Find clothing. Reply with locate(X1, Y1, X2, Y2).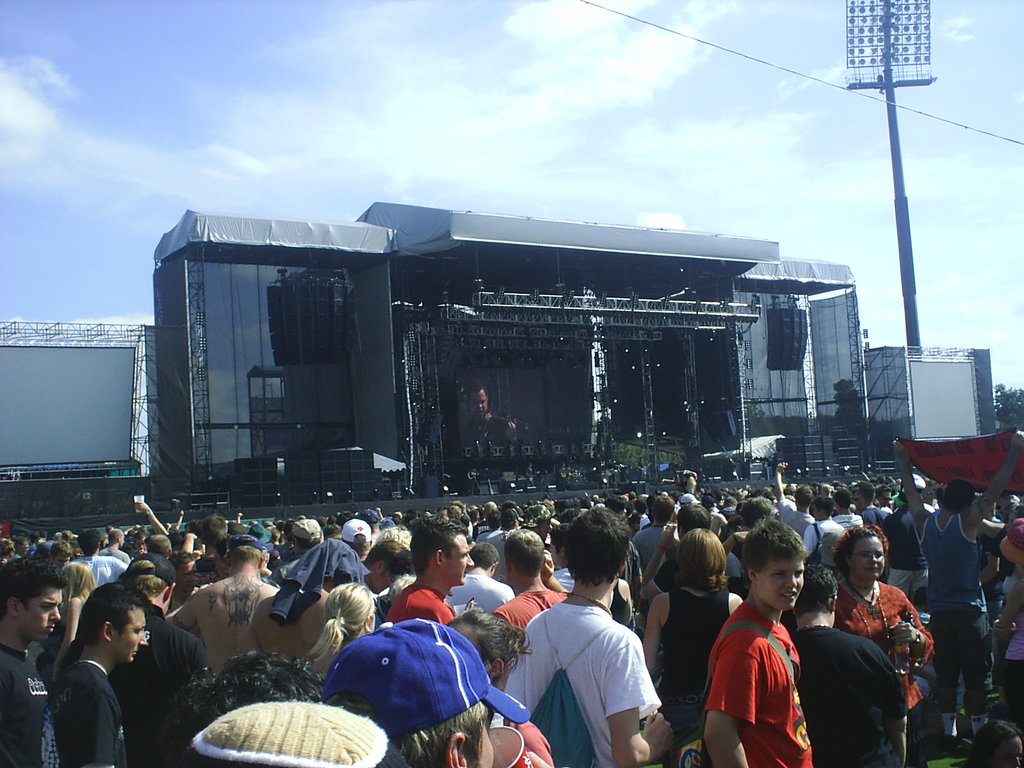
locate(490, 586, 571, 632).
